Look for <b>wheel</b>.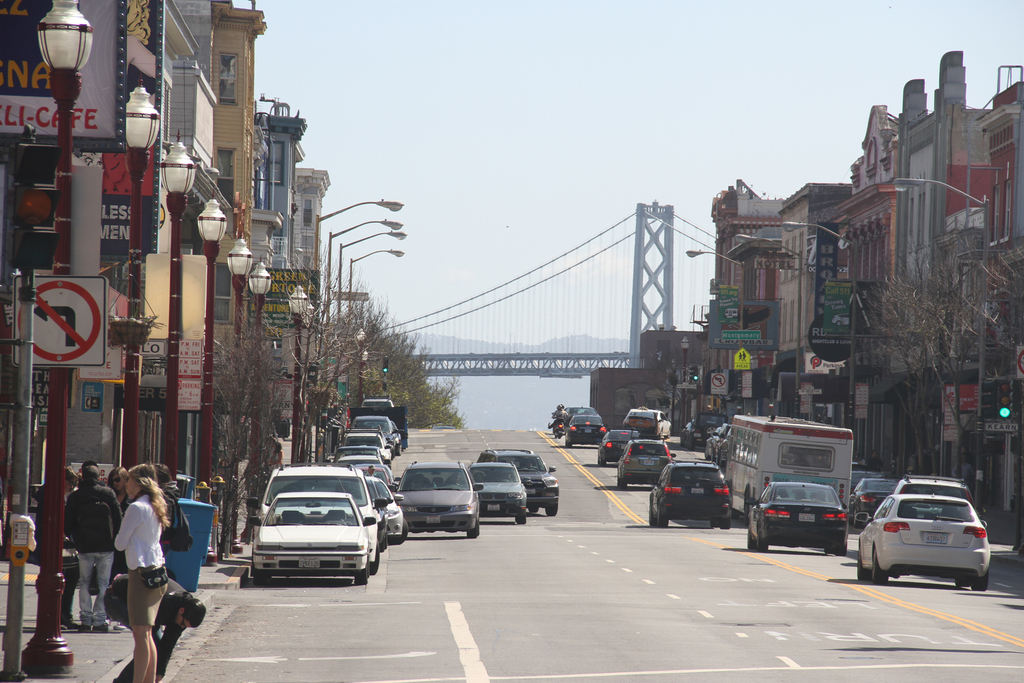
Found: BBox(598, 451, 607, 468).
